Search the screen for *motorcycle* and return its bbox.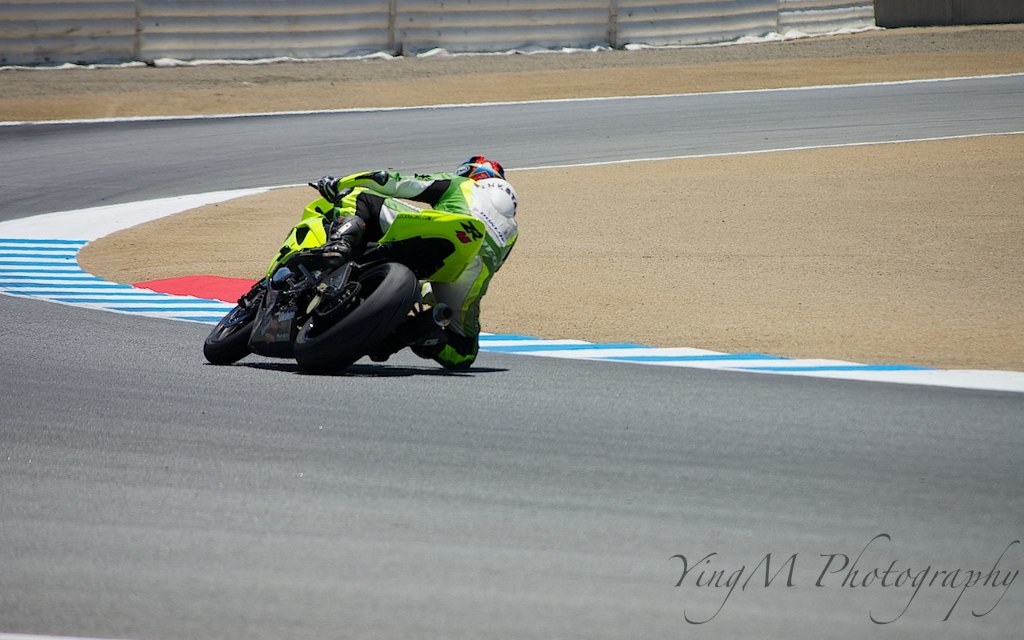
Found: <bbox>207, 166, 516, 378</bbox>.
